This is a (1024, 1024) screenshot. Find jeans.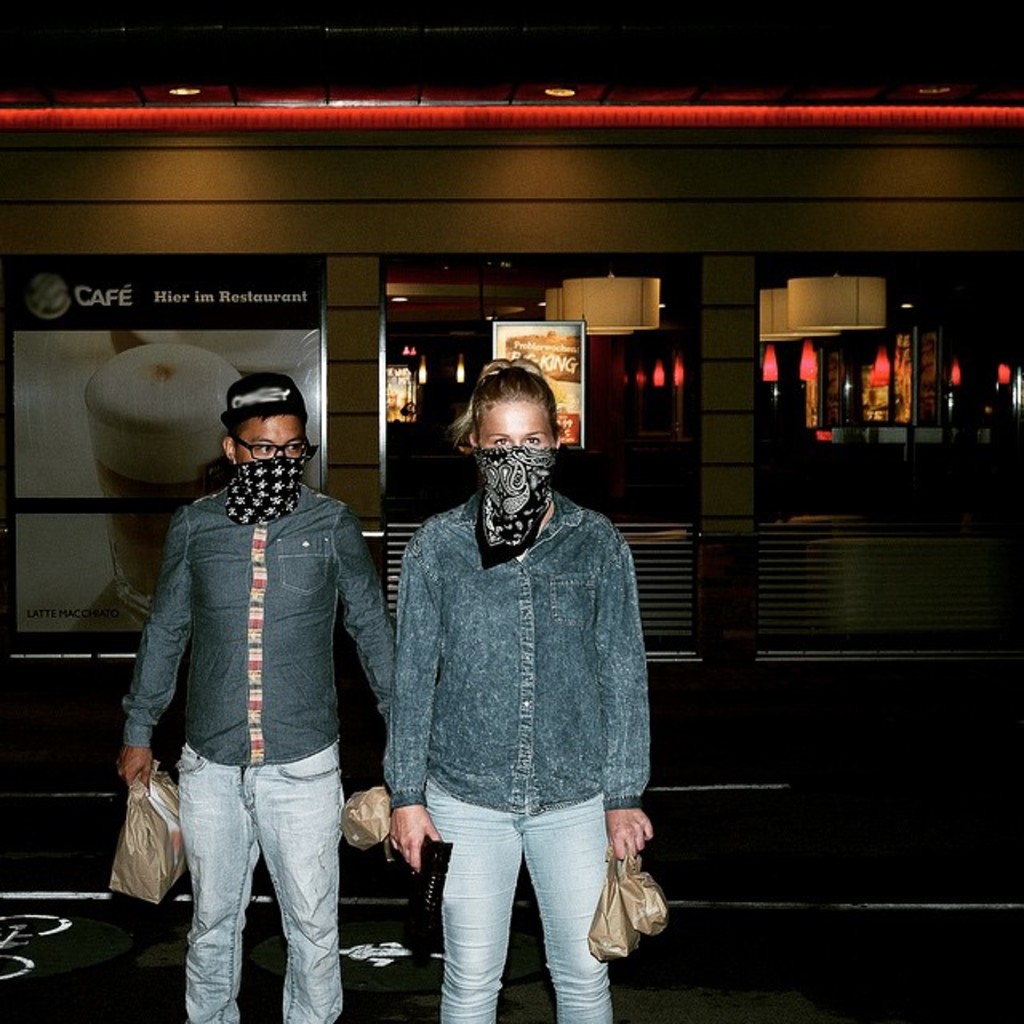
Bounding box: (426, 787, 613, 1022).
